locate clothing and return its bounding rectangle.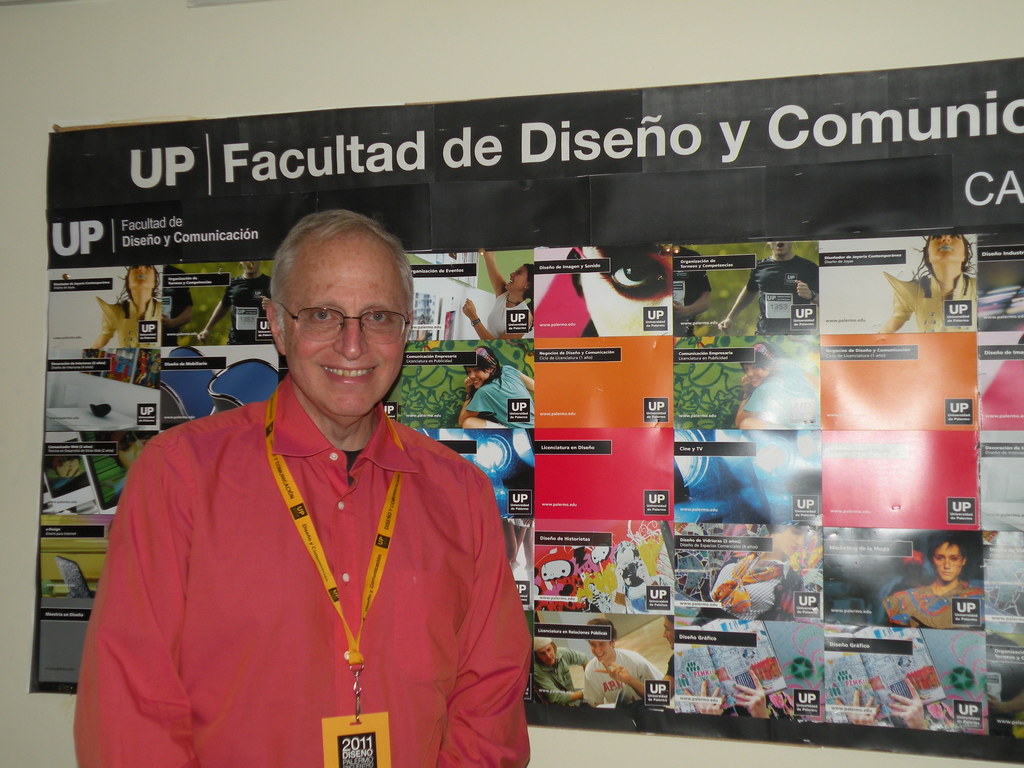
BBox(492, 300, 532, 339).
